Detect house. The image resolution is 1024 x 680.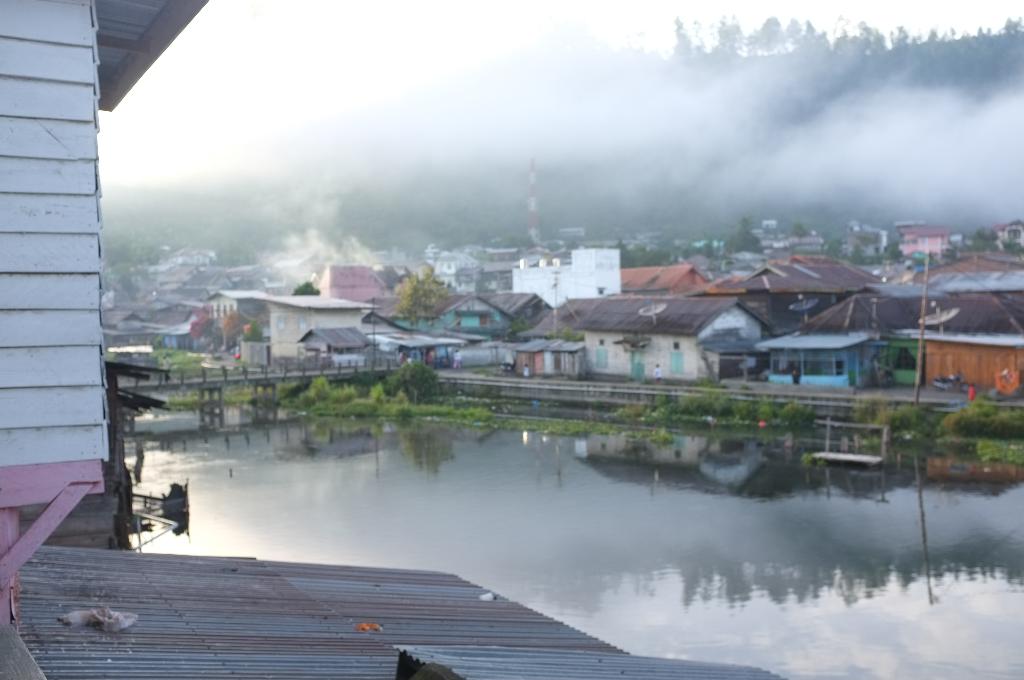
x1=0 y1=0 x2=214 y2=546.
